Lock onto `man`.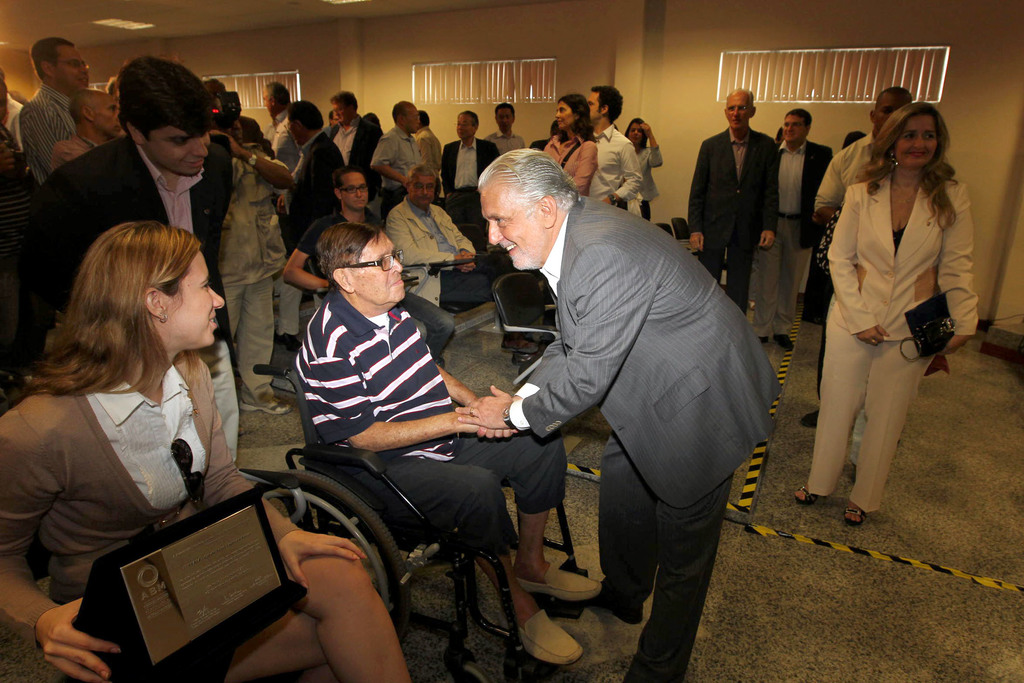
Locked: {"x1": 440, "y1": 110, "x2": 509, "y2": 262}.
